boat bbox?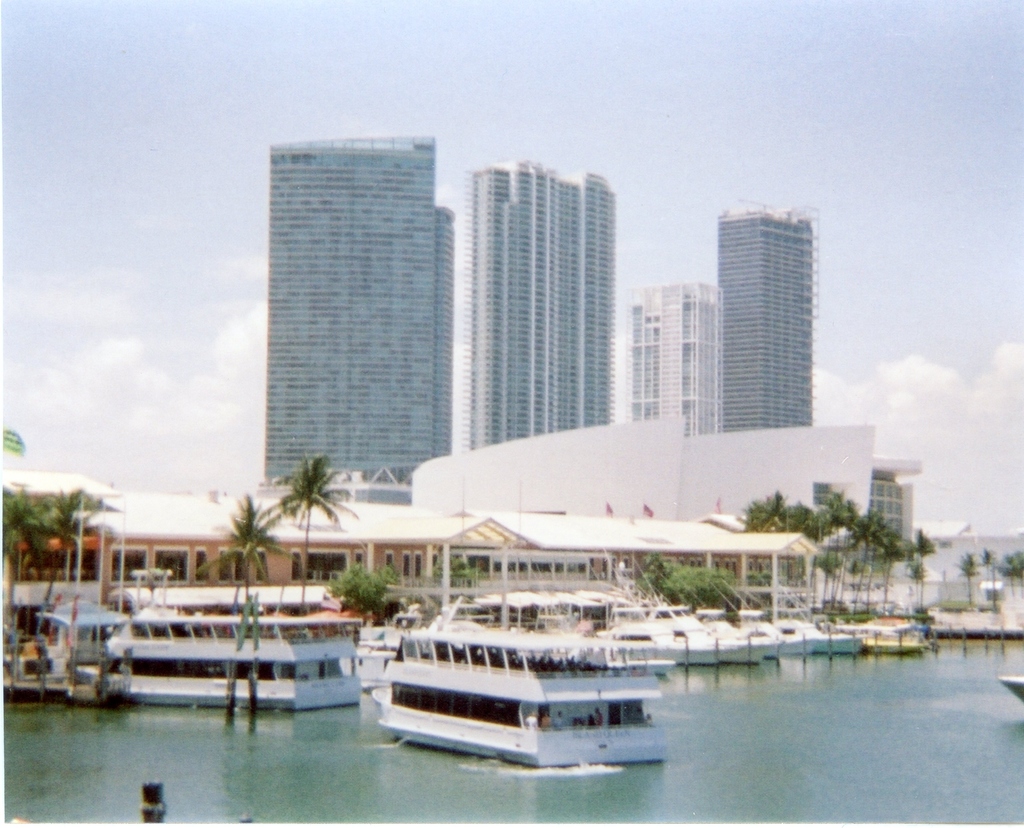
689,603,791,669
